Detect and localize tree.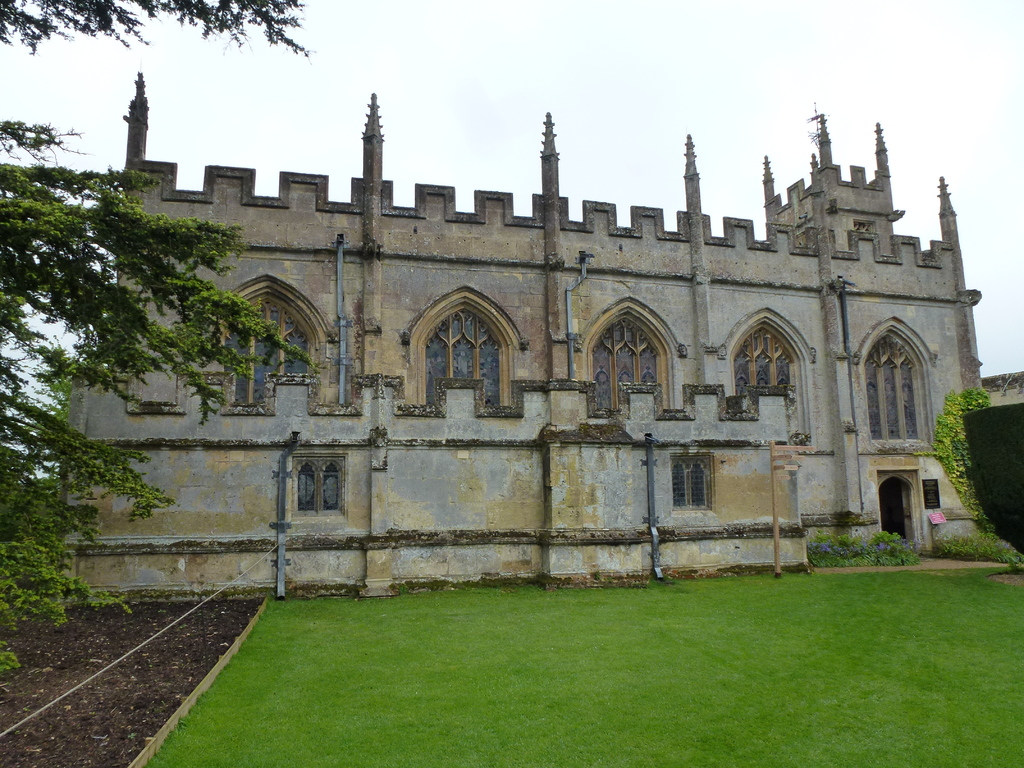
Localized at 931:394:1002:545.
